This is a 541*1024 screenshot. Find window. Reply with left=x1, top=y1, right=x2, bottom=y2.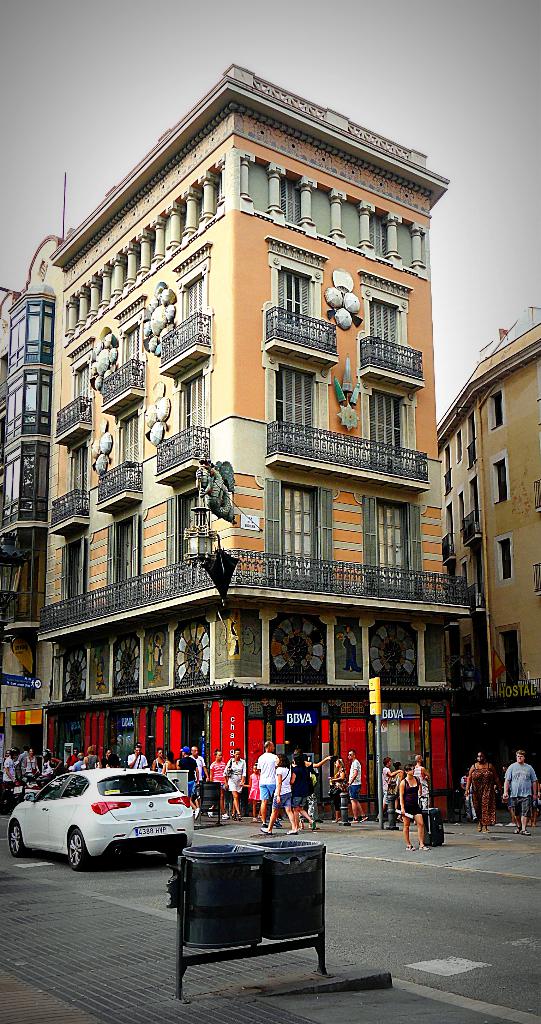
left=364, top=280, right=415, bottom=345.
